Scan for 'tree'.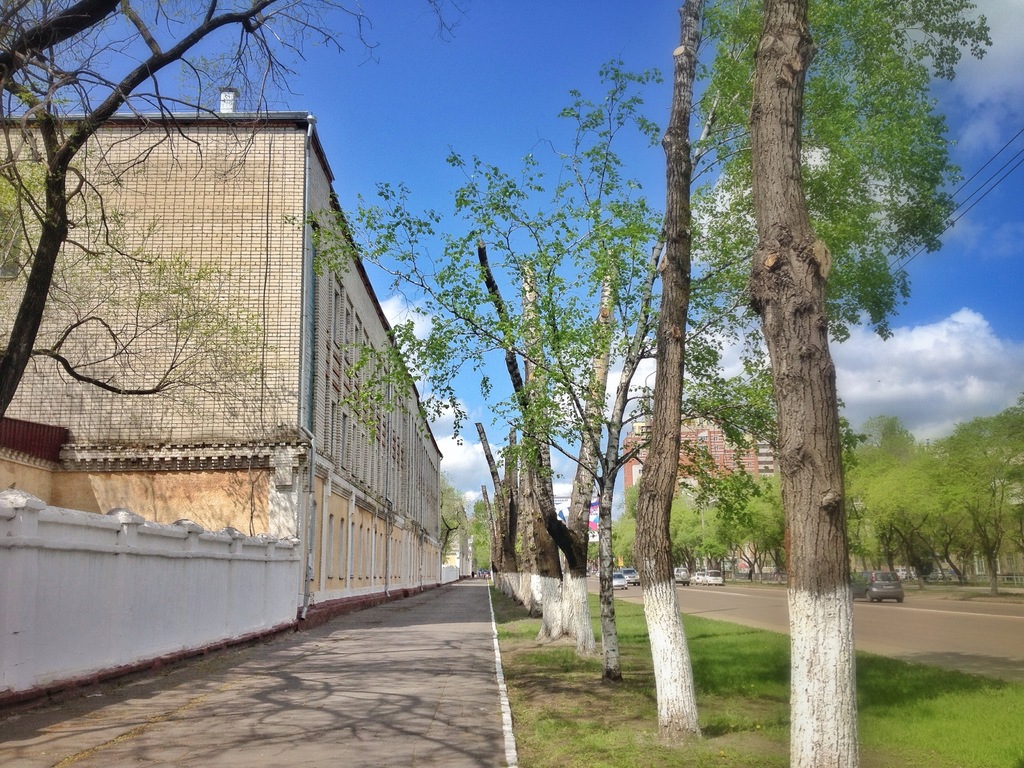
Scan result: bbox(435, 474, 464, 563).
